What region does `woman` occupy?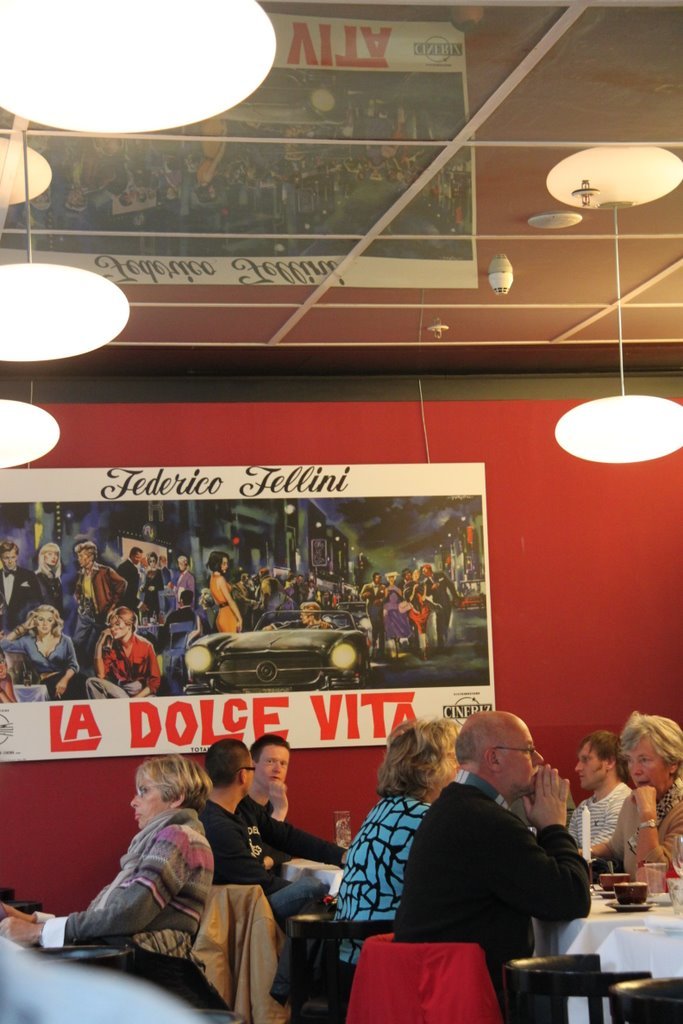
<box>45,757,228,978</box>.
